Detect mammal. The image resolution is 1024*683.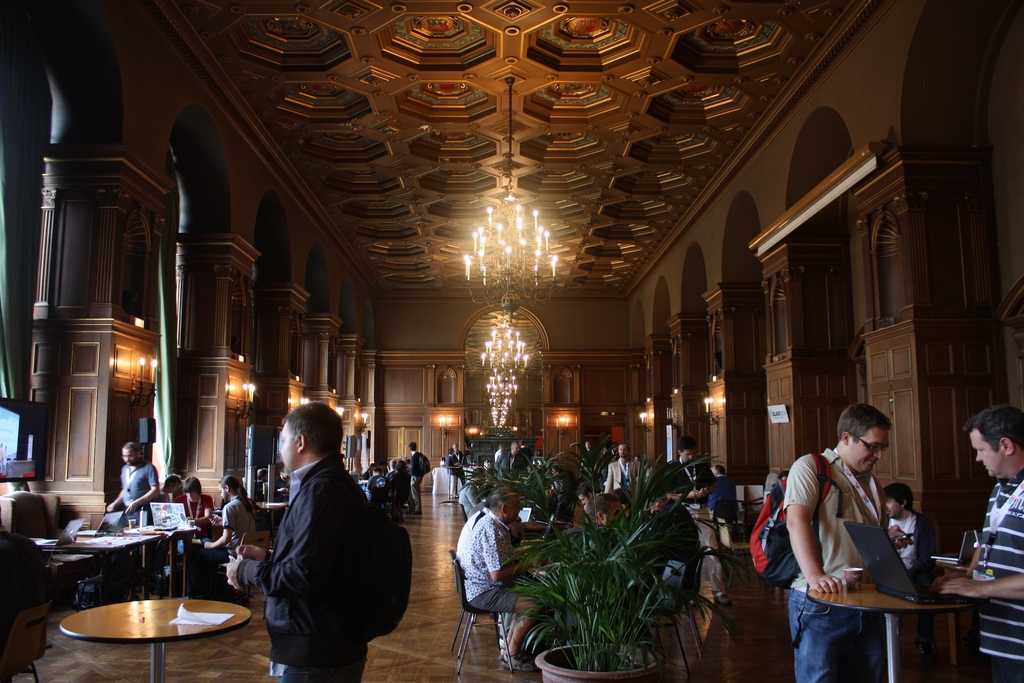
{"left": 782, "top": 401, "right": 915, "bottom": 682}.
